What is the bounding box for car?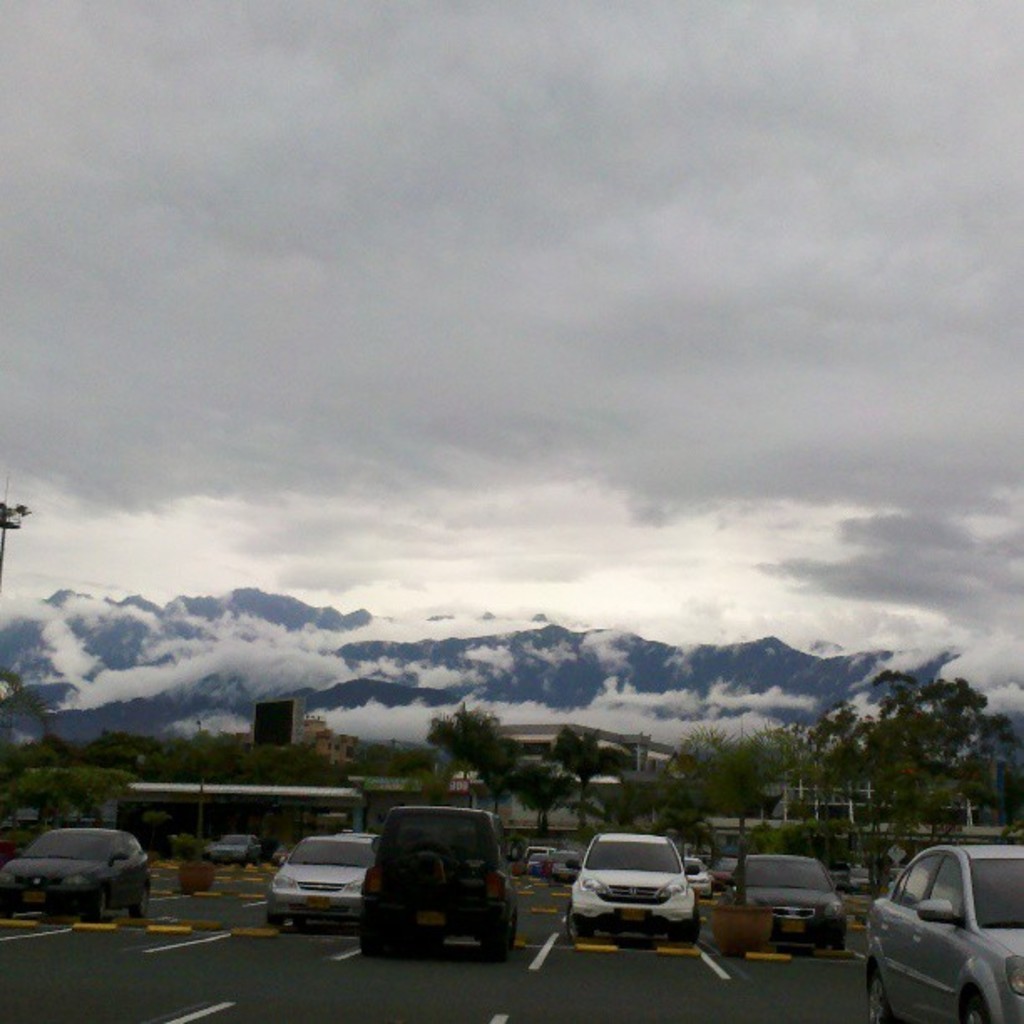
bbox=[566, 828, 704, 949].
